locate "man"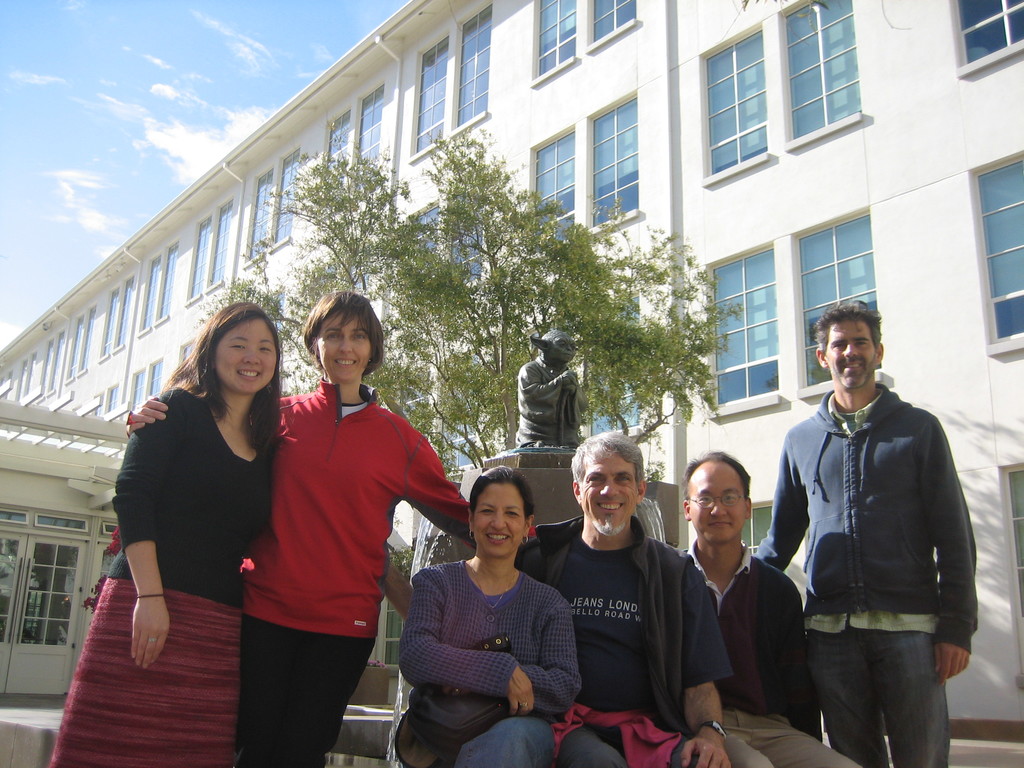
667,452,865,767
